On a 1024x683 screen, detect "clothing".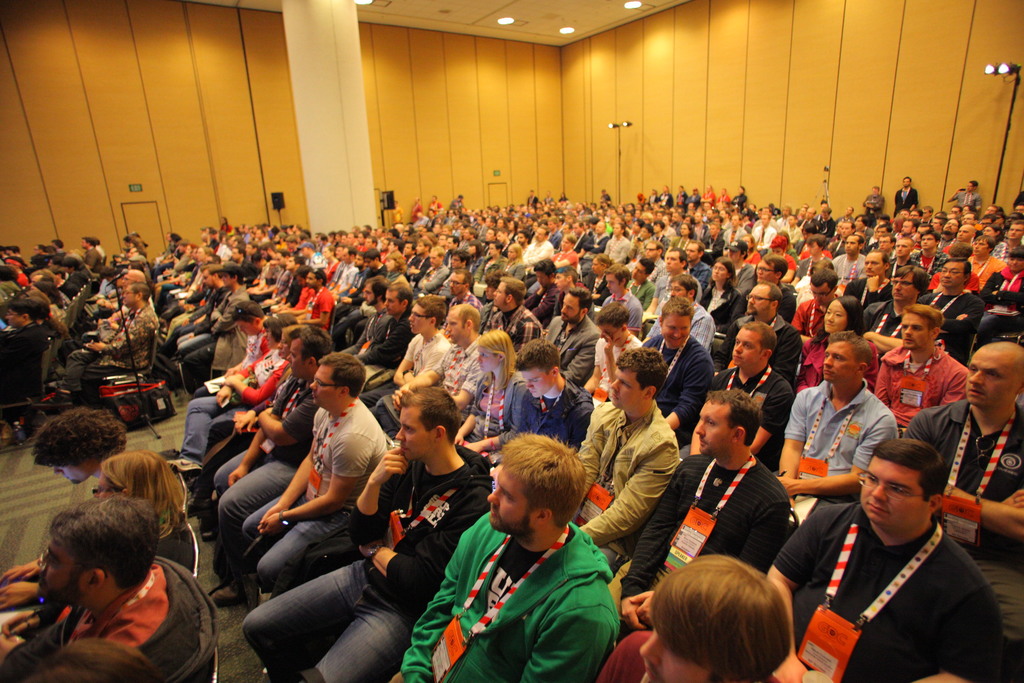
select_region(769, 497, 1002, 682).
